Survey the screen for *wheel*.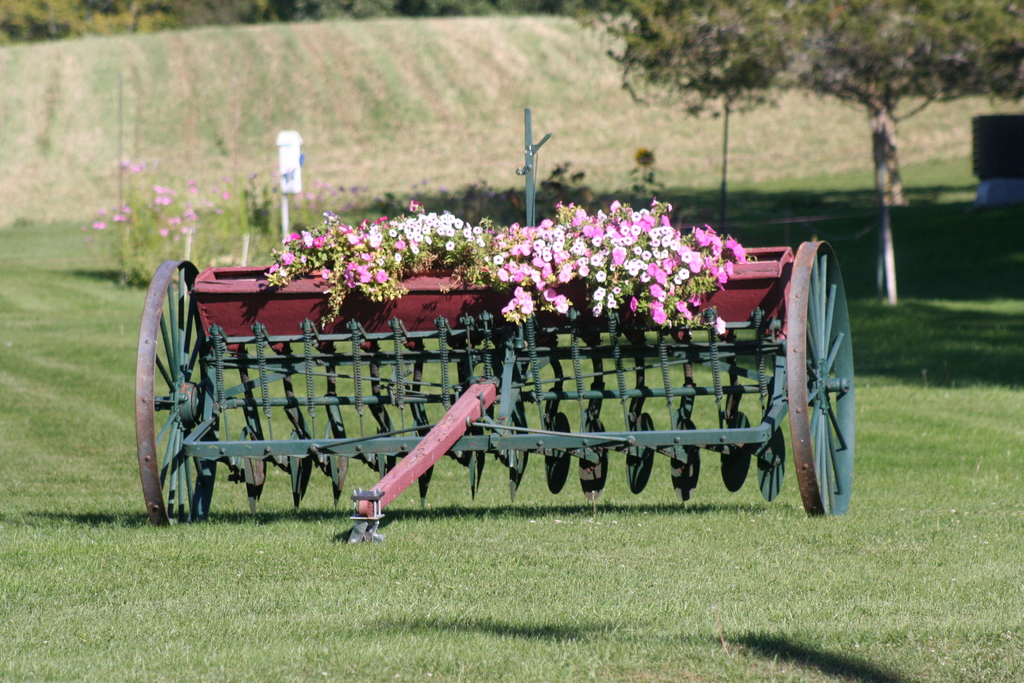
Survey found: box=[136, 262, 220, 520].
